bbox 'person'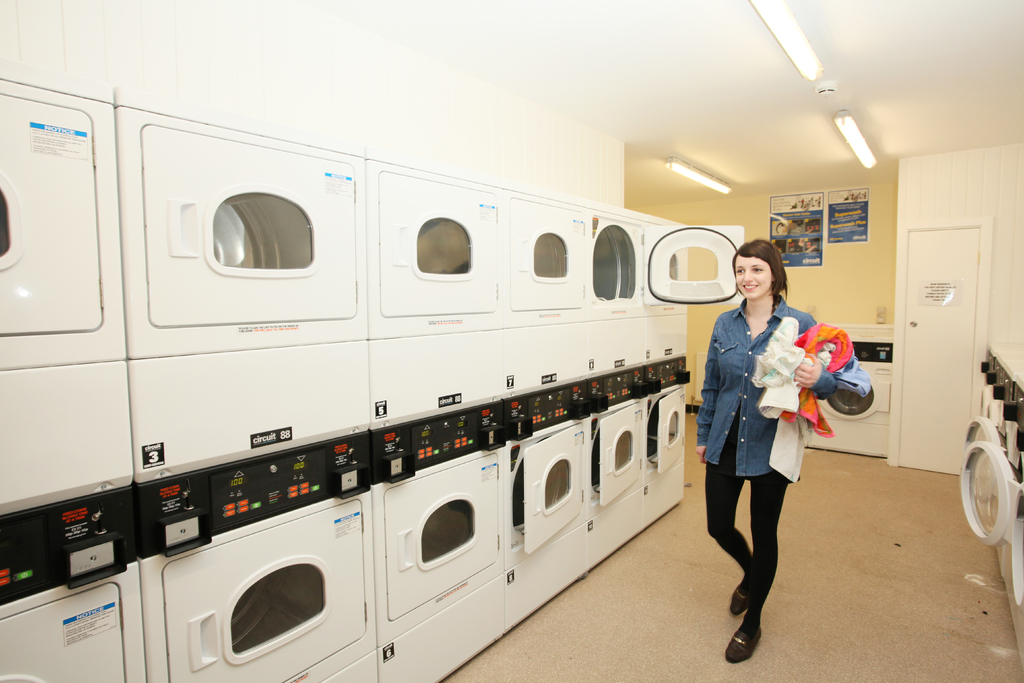
crop(701, 245, 834, 655)
